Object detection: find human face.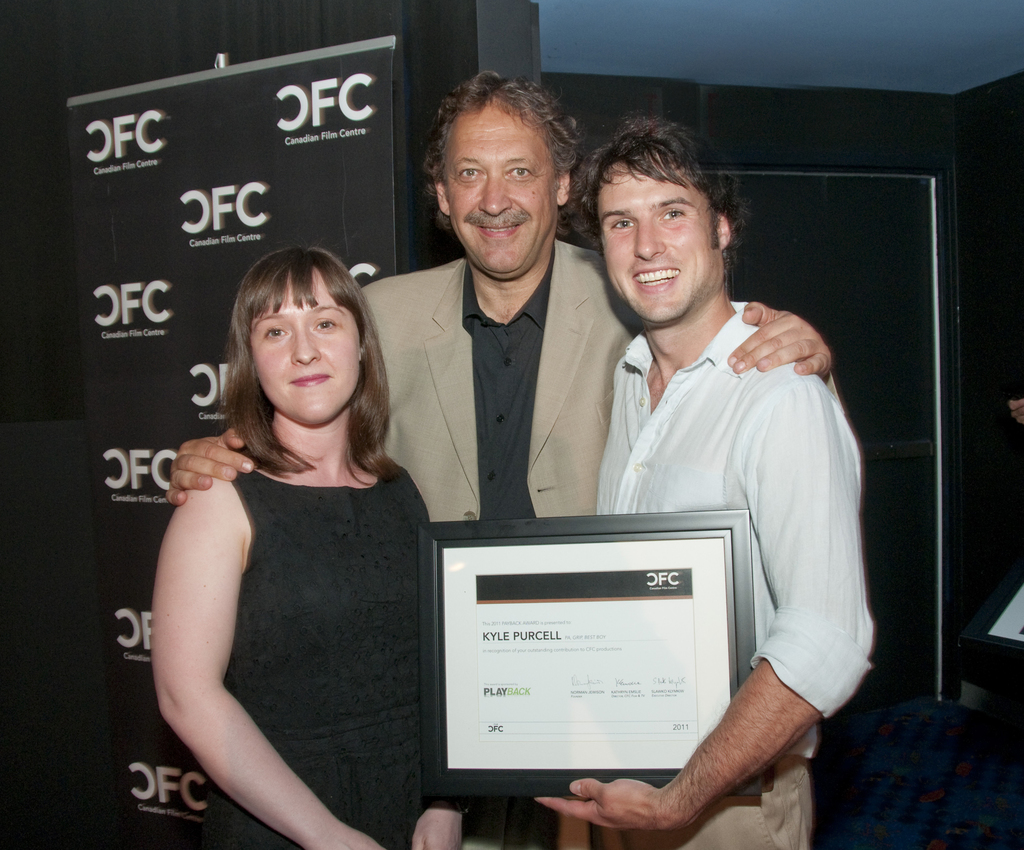
locate(450, 105, 561, 274).
